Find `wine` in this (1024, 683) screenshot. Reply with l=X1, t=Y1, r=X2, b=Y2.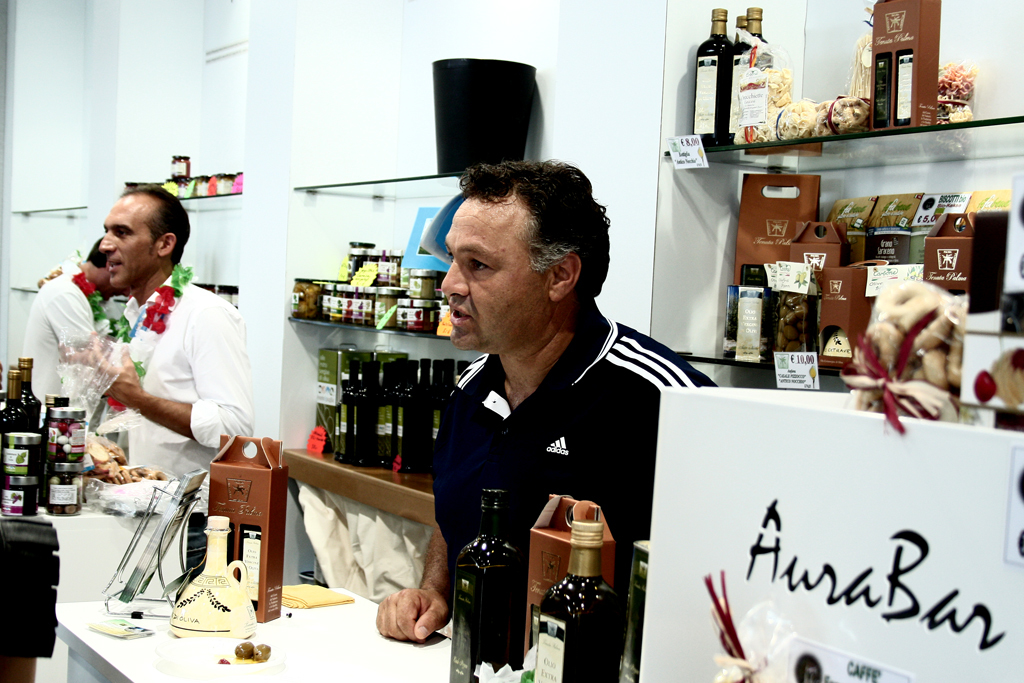
l=523, t=517, r=632, b=682.
